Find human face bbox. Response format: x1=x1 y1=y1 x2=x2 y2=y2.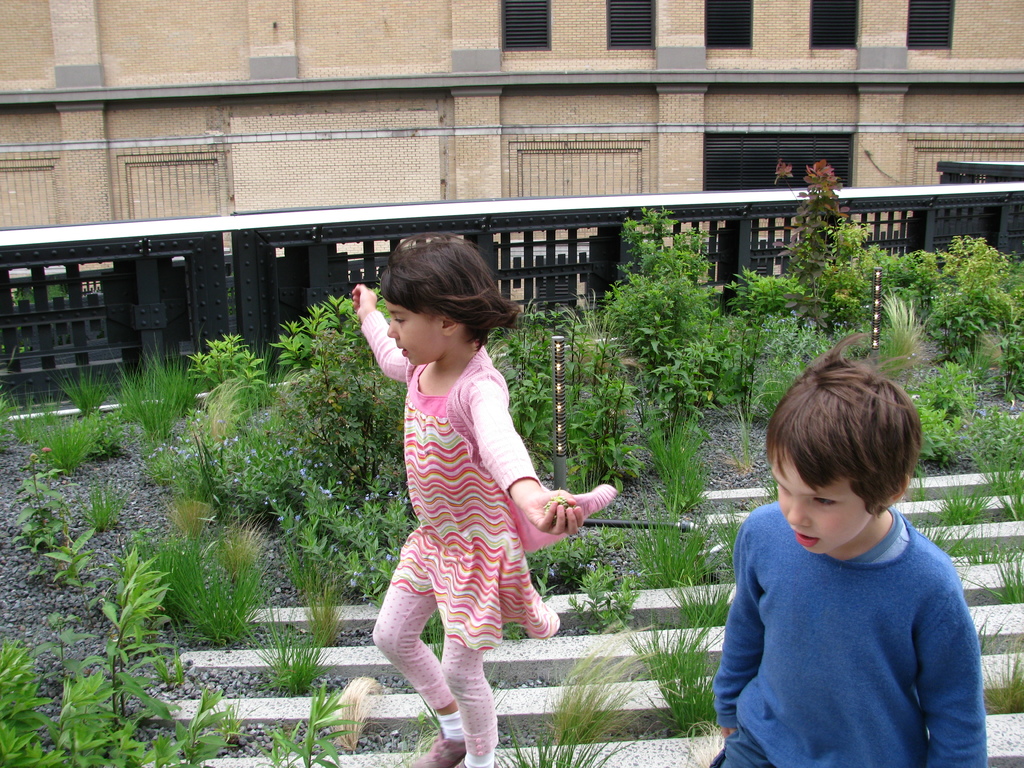
x1=770 y1=443 x2=865 y2=553.
